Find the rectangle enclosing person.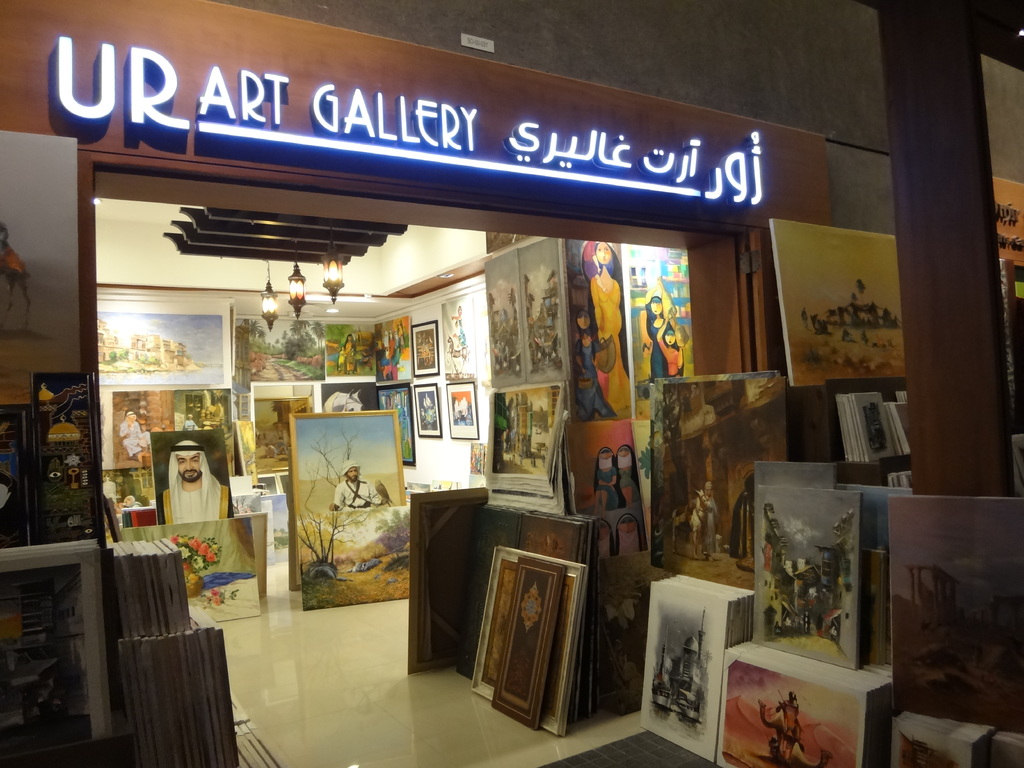
crop(330, 457, 387, 506).
